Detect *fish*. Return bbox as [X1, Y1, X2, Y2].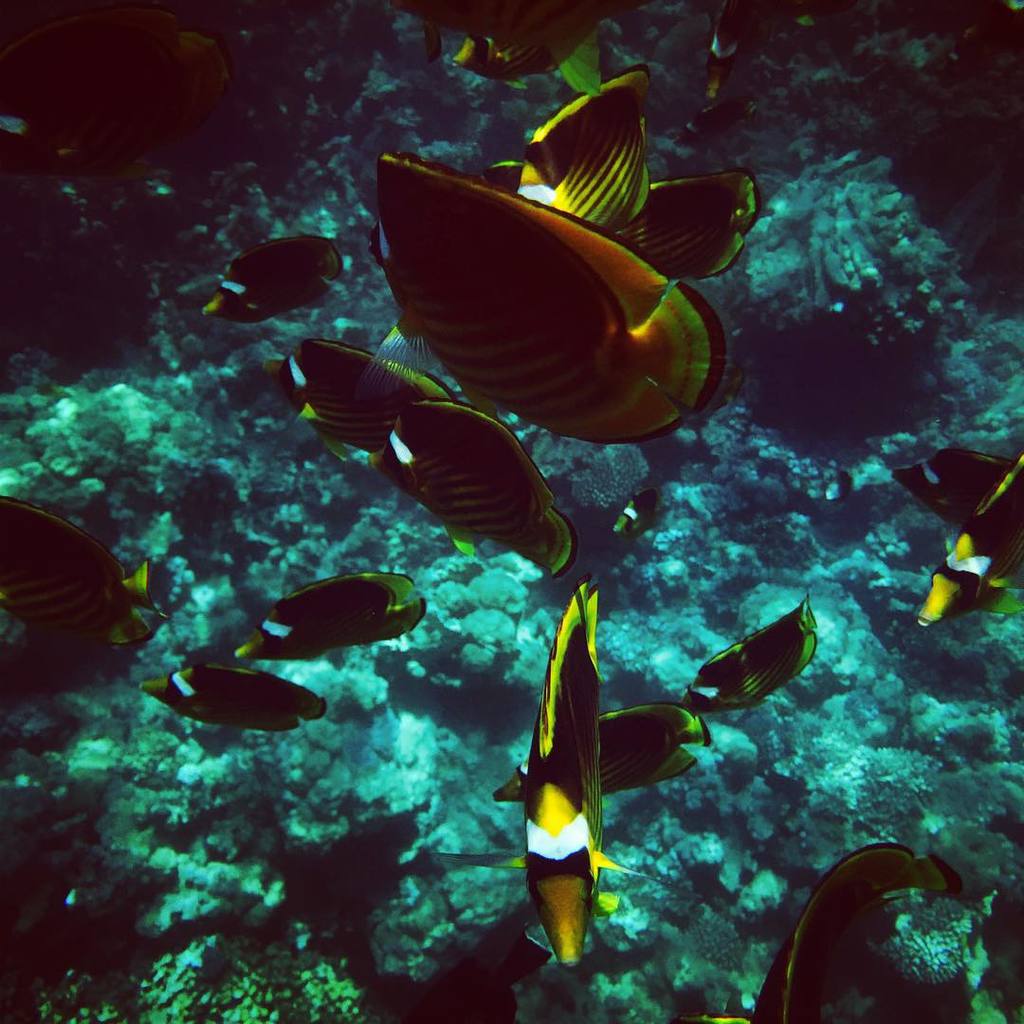
[134, 663, 336, 730].
